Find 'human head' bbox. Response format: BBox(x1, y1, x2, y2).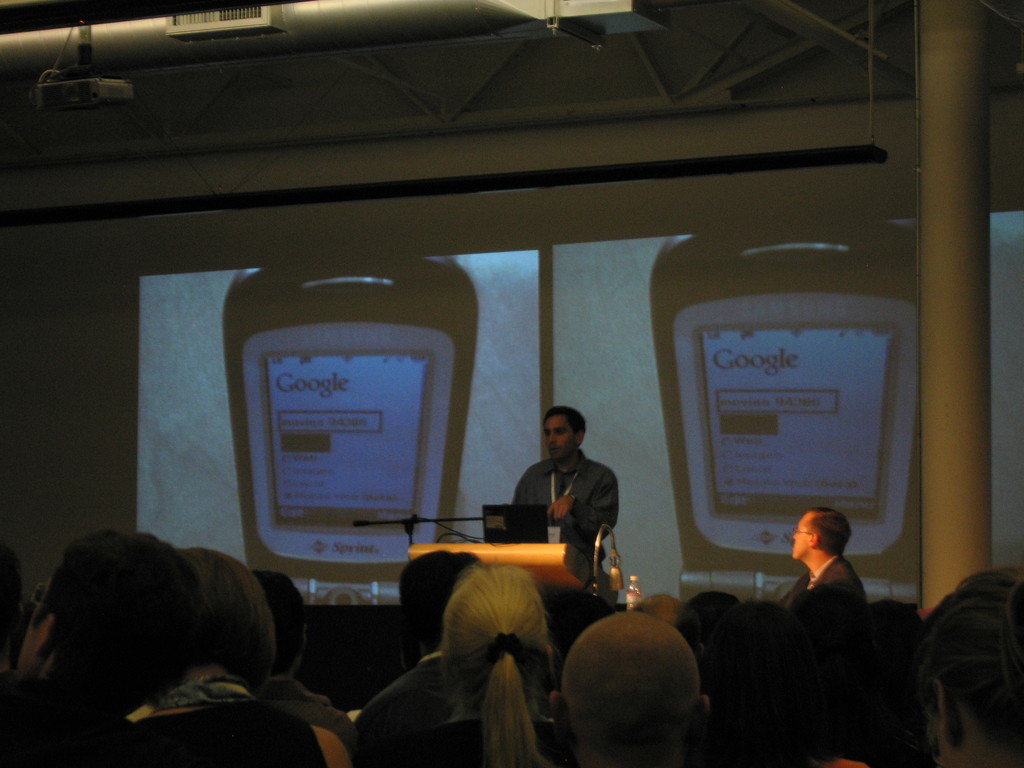
BBox(15, 528, 201, 715).
